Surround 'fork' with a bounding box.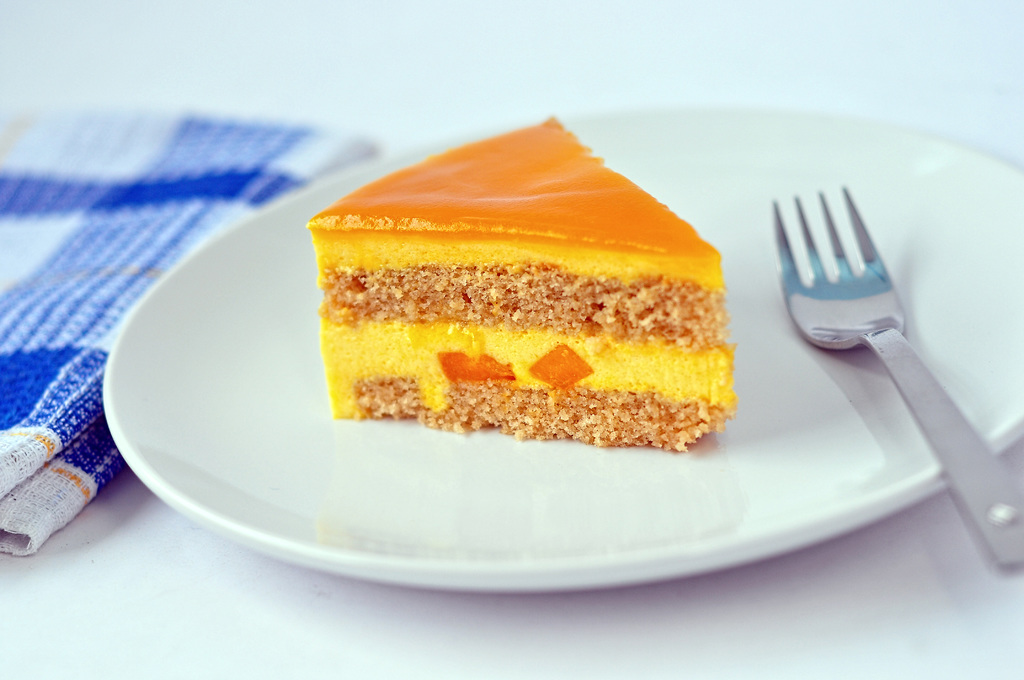
left=787, top=186, right=1000, bottom=519.
